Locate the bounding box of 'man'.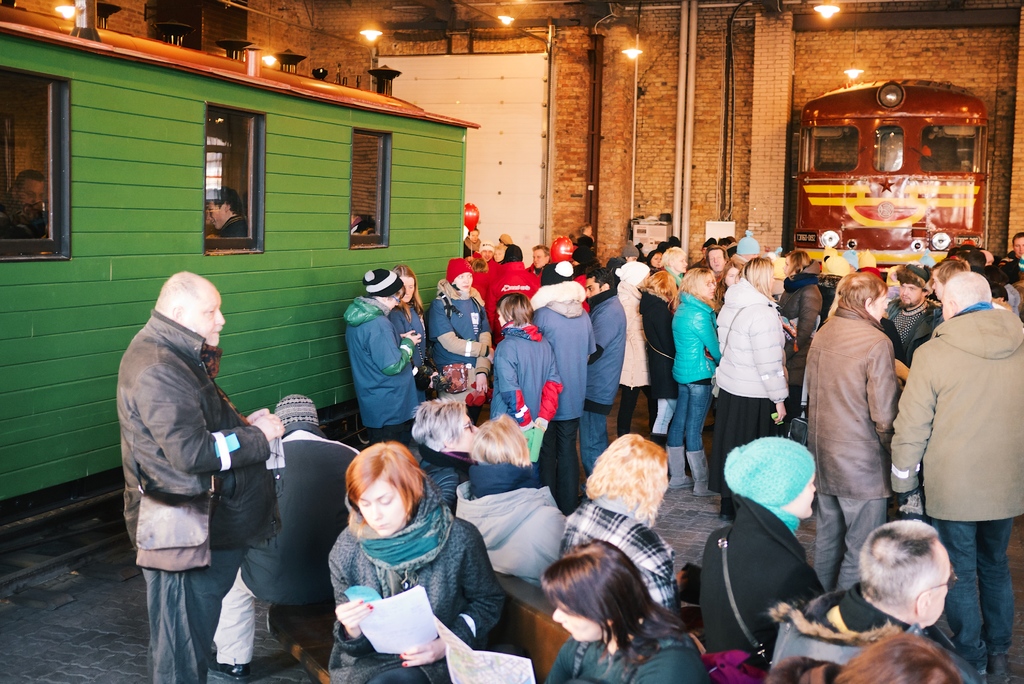
Bounding box: {"left": 711, "top": 227, "right": 753, "bottom": 298}.
